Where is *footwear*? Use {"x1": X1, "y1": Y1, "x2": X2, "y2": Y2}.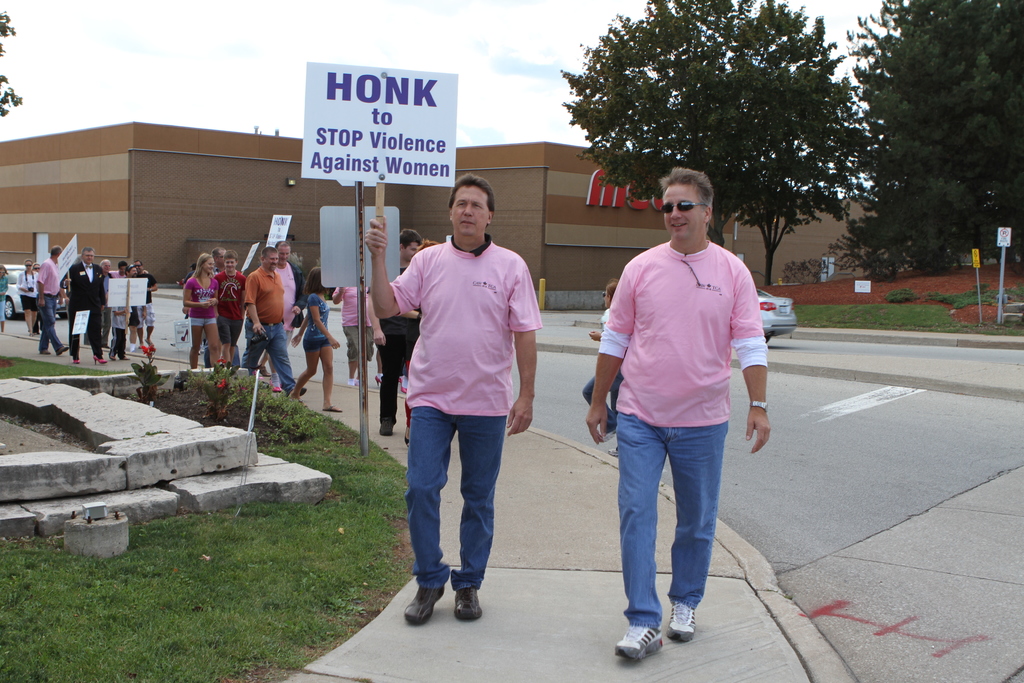
{"x1": 41, "y1": 349, "x2": 51, "y2": 355}.
